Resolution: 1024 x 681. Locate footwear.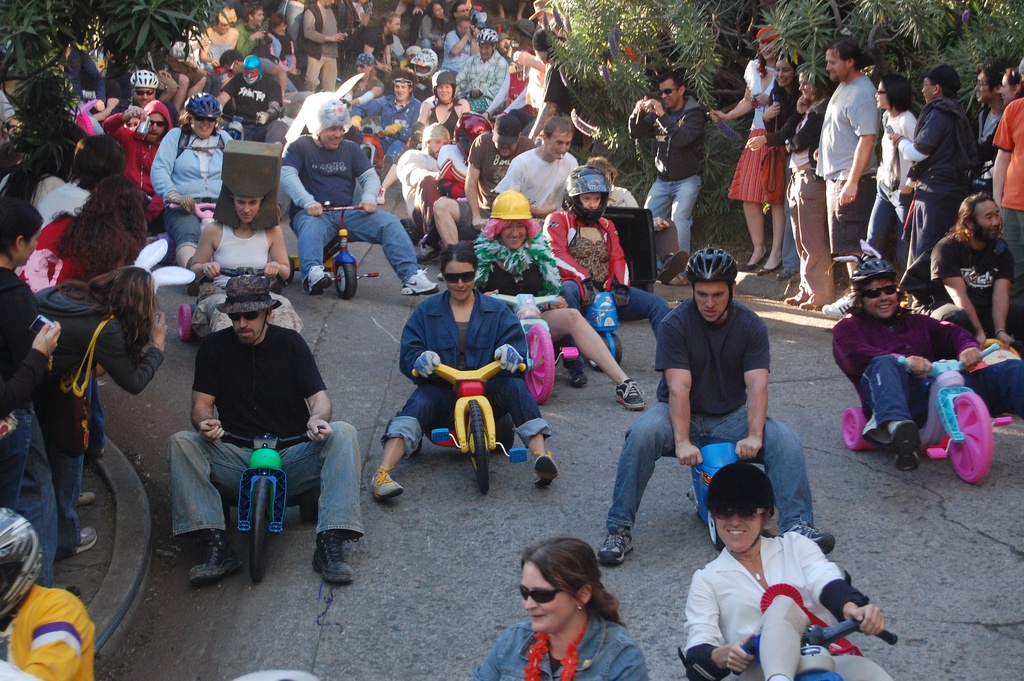
x1=800 y1=299 x2=817 y2=310.
